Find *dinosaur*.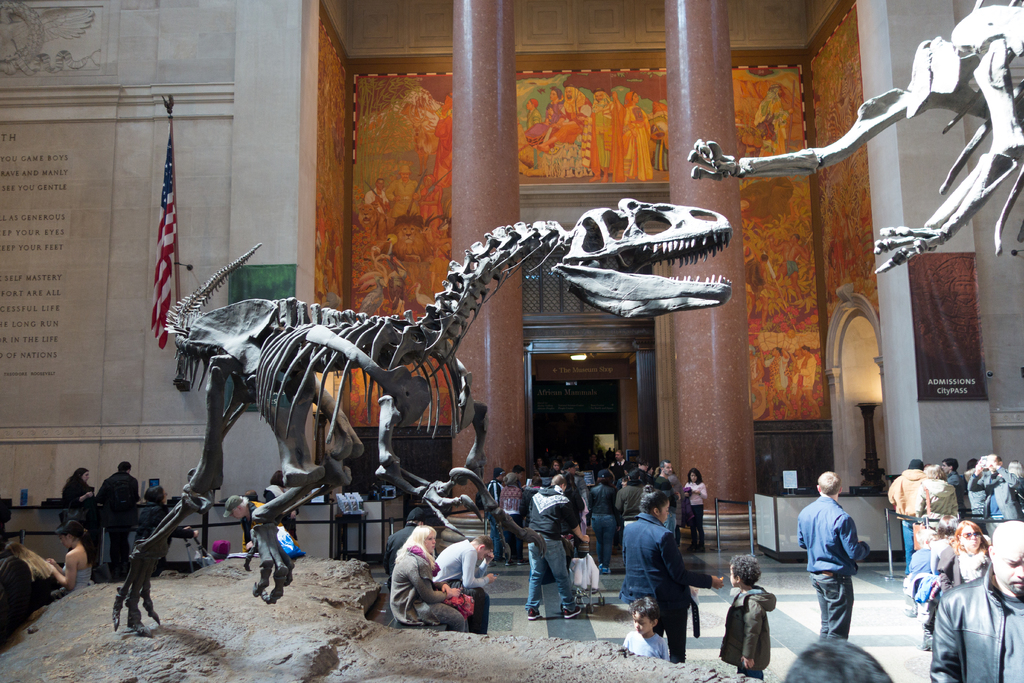
box(130, 192, 796, 600).
